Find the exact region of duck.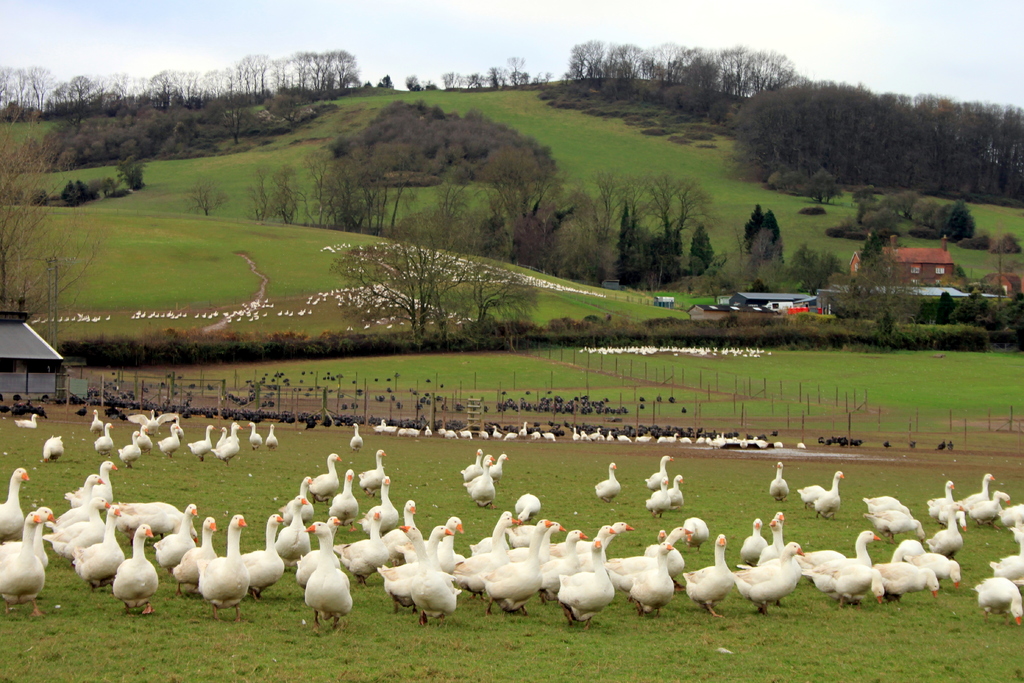
Exact region: x1=130, y1=412, x2=156, y2=426.
